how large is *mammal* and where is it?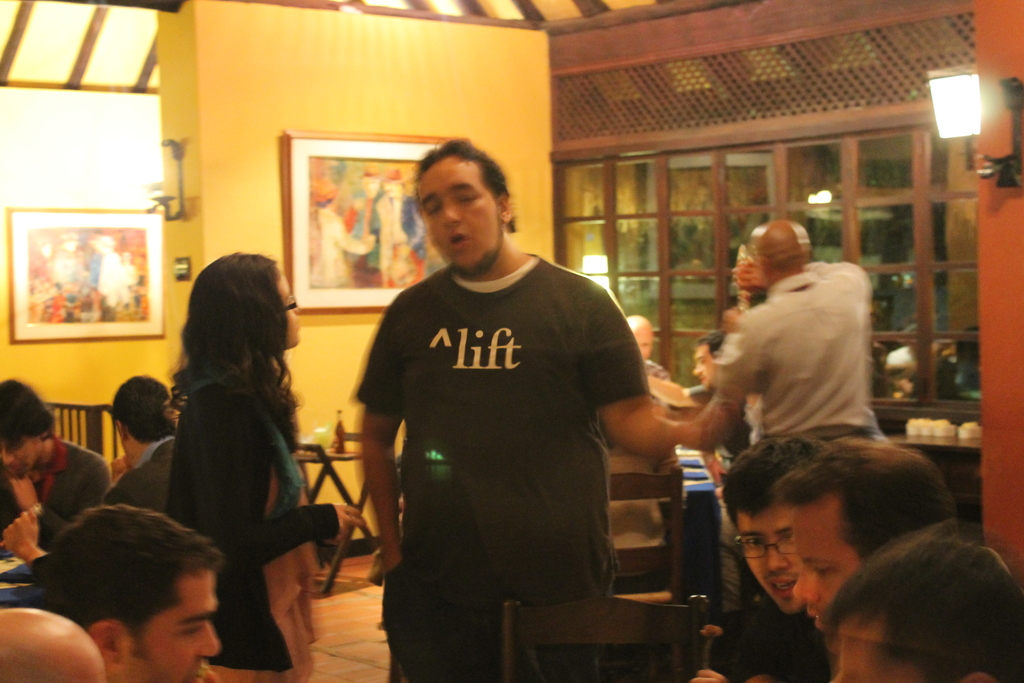
Bounding box: bbox=(0, 374, 106, 543).
